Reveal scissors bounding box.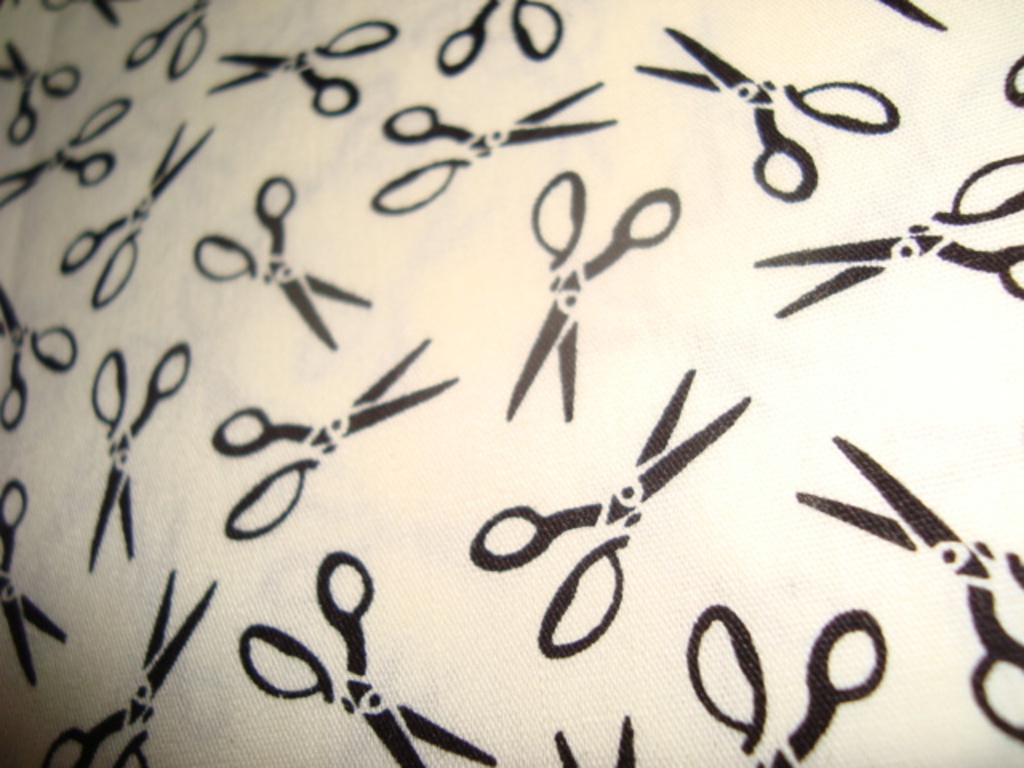
Revealed: region(211, 339, 461, 544).
